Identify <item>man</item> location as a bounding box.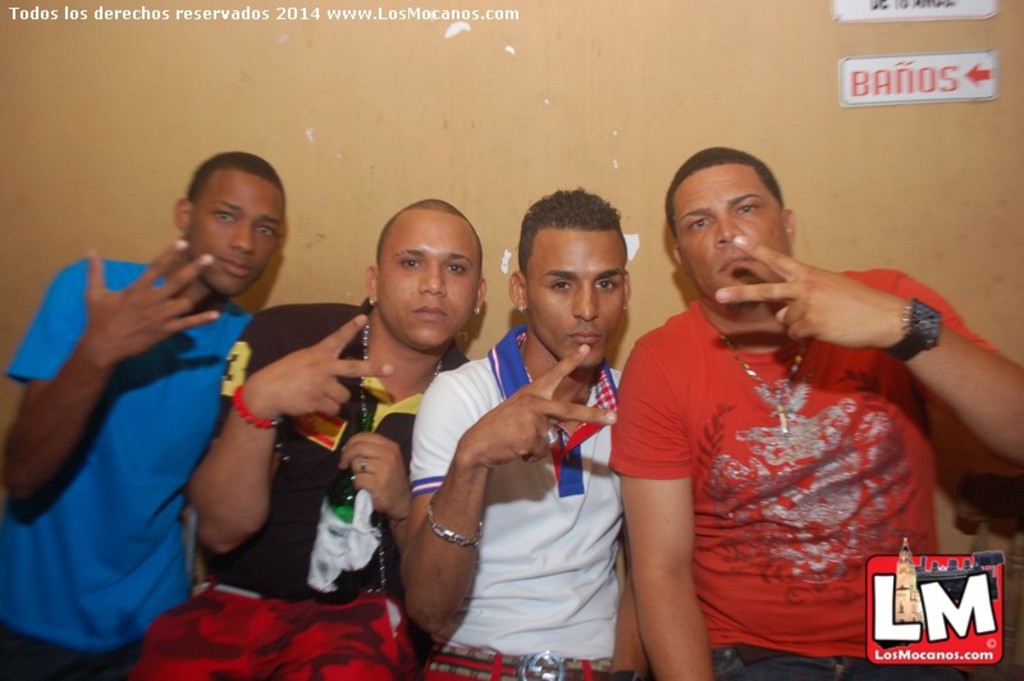
locate(0, 147, 269, 680).
